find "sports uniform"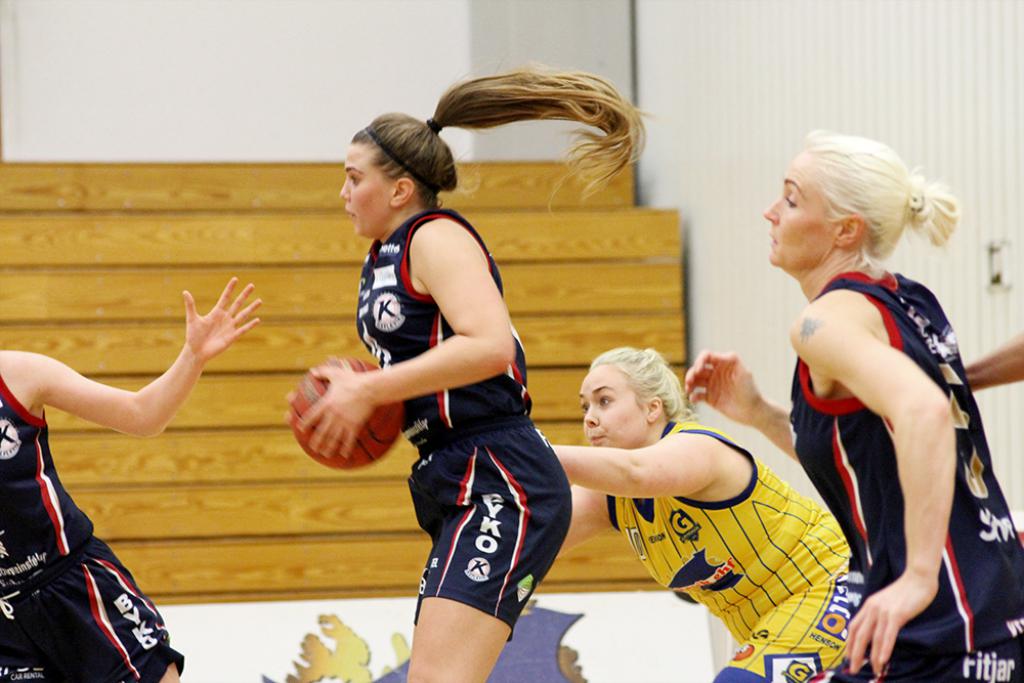
[601, 416, 852, 682]
